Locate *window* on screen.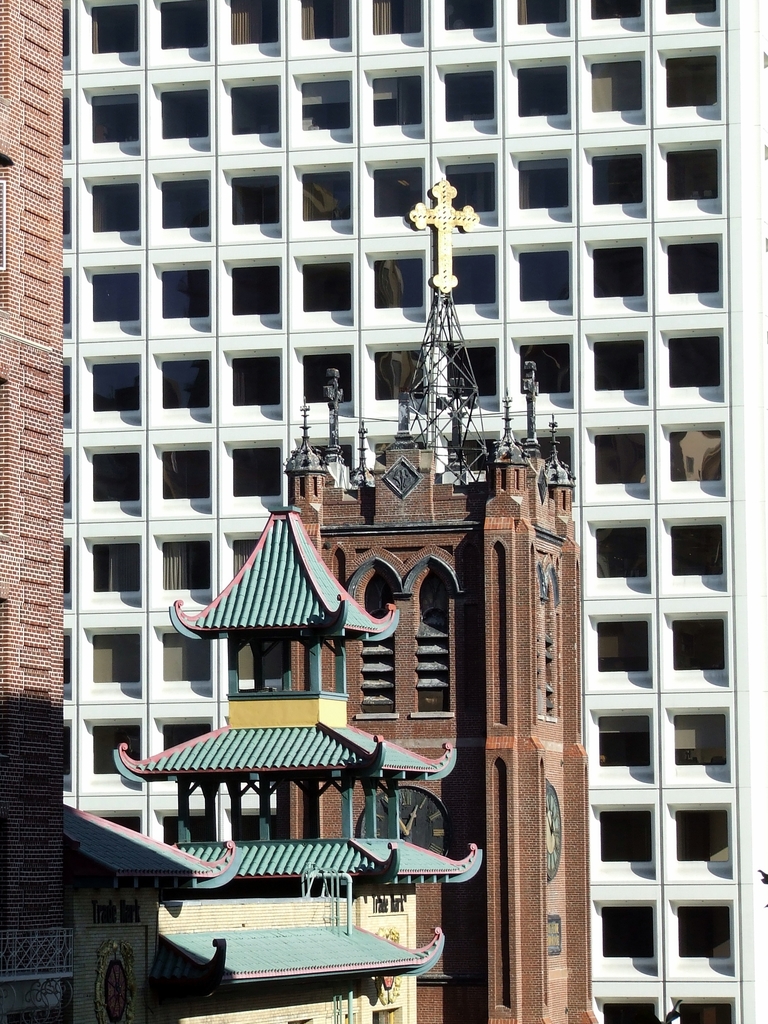
On screen at [600, 620, 652, 673].
